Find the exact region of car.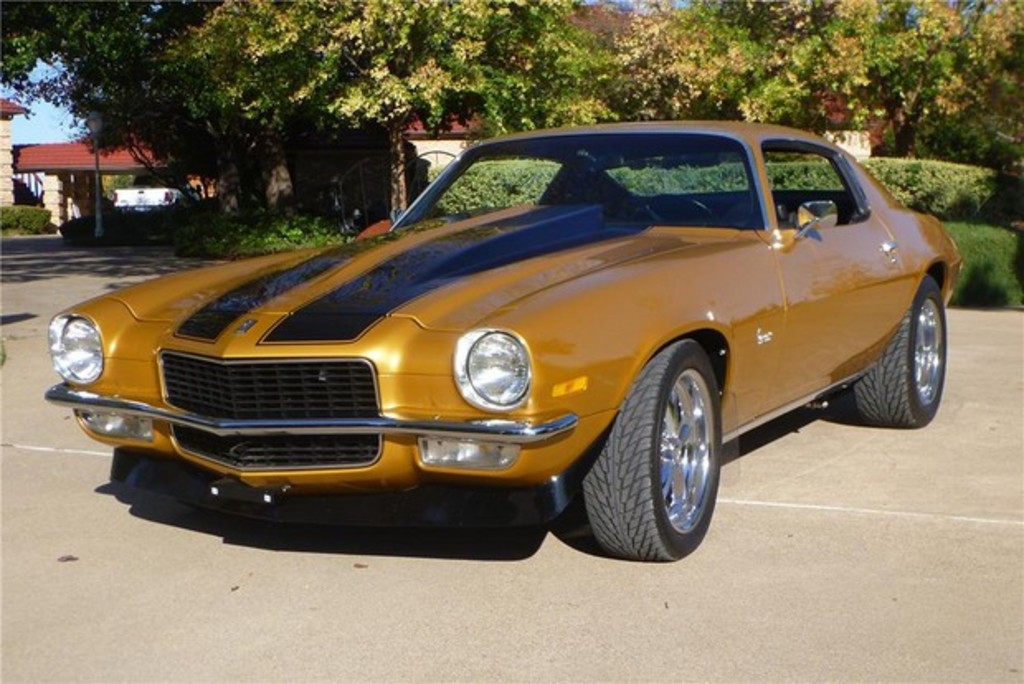
Exact region: Rect(66, 126, 956, 563).
